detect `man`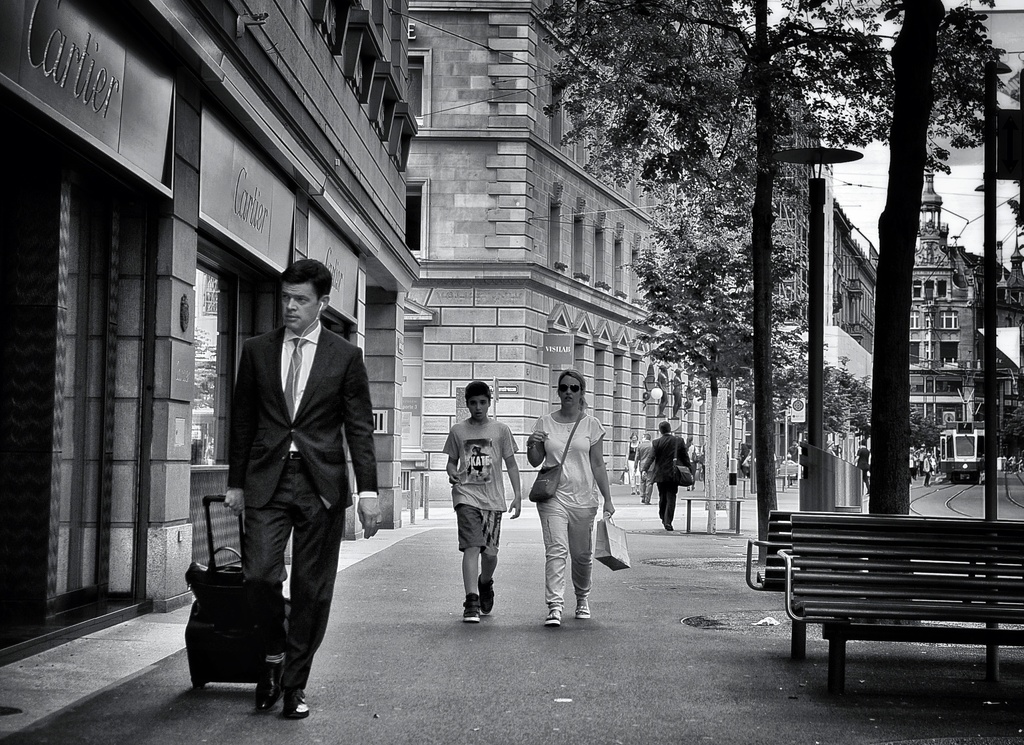
x1=792, y1=441, x2=802, y2=456
